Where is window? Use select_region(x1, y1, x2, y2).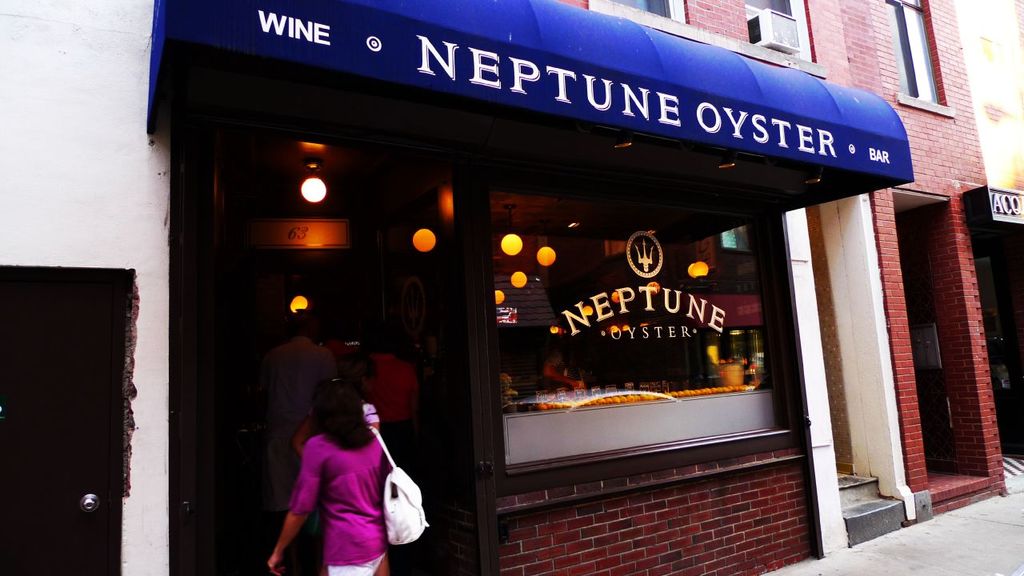
select_region(742, 0, 796, 22).
